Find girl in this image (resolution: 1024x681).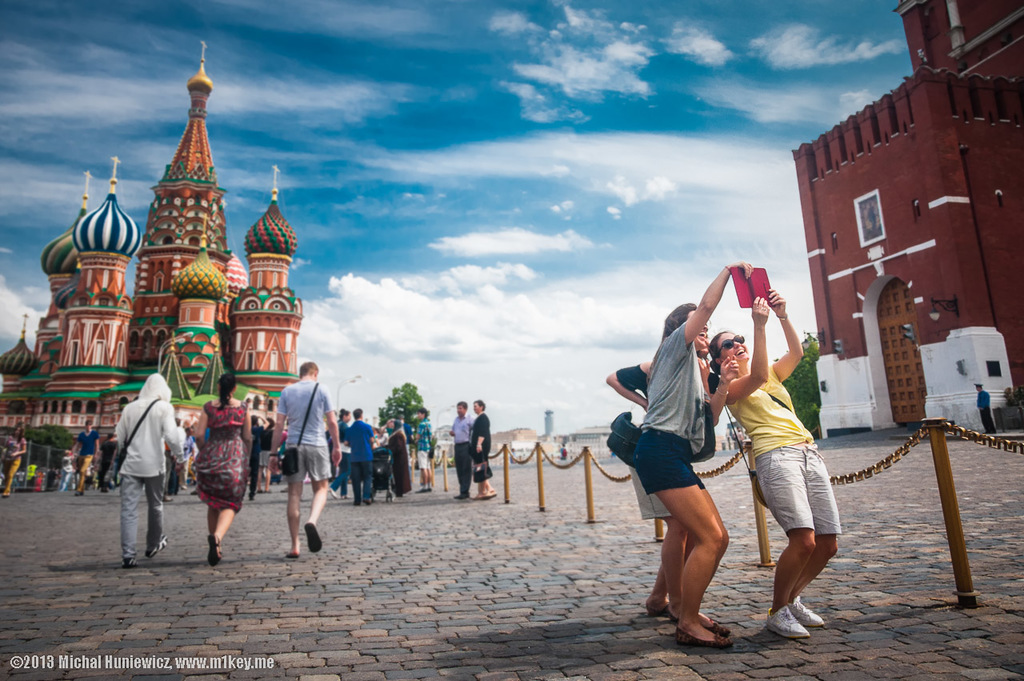
locate(604, 322, 710, 615).
